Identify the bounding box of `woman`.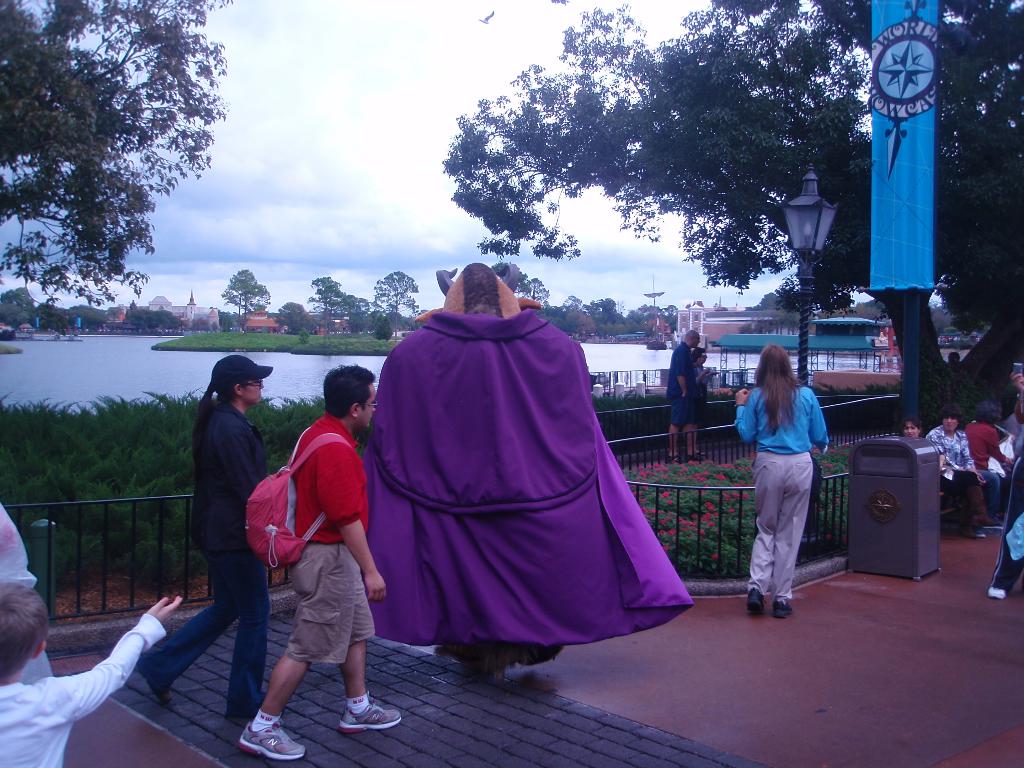
(963, 401, 1013, 525).
